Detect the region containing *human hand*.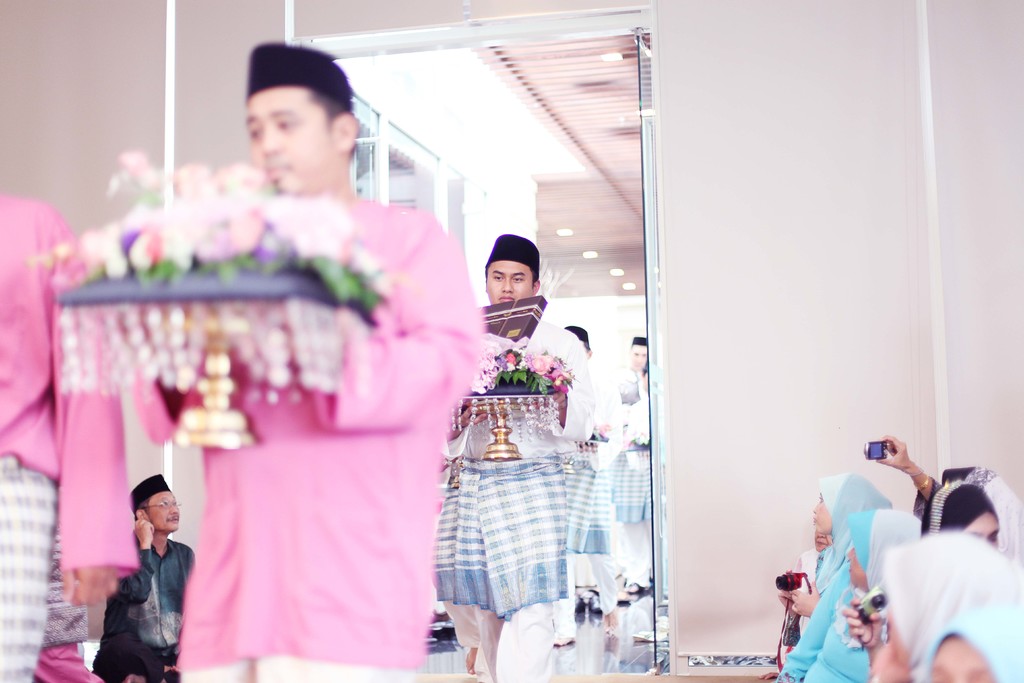
l=56, t=562, r=118, b=608.
